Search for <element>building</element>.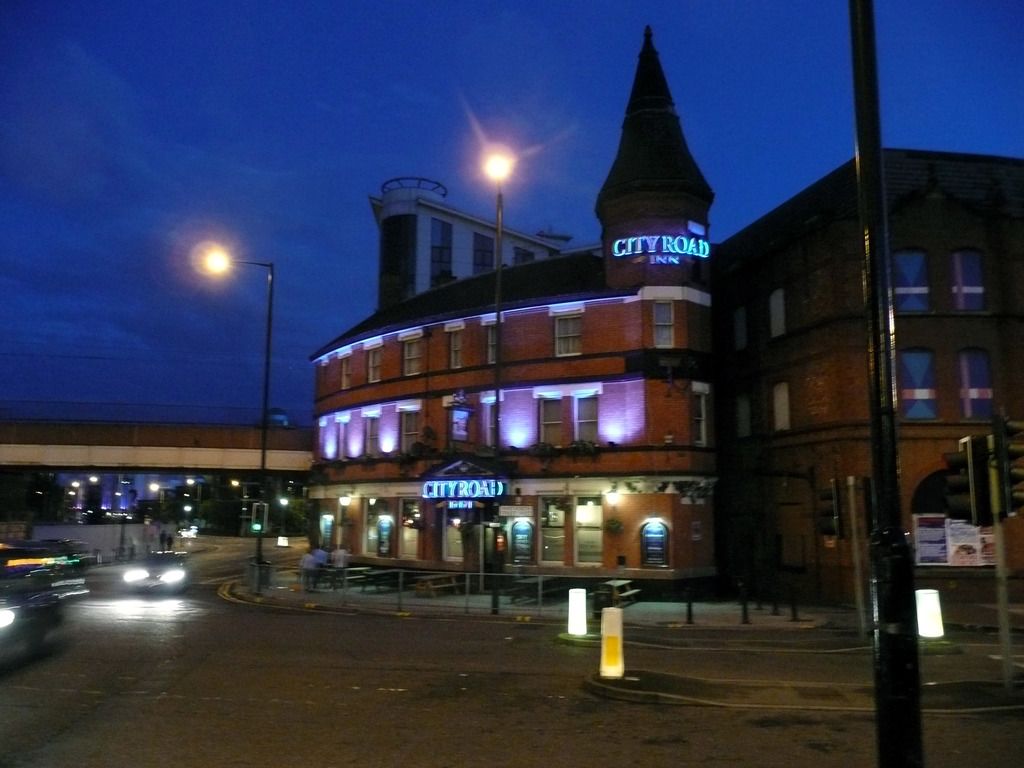
Found at box=[303, 24, 1022, 598].
